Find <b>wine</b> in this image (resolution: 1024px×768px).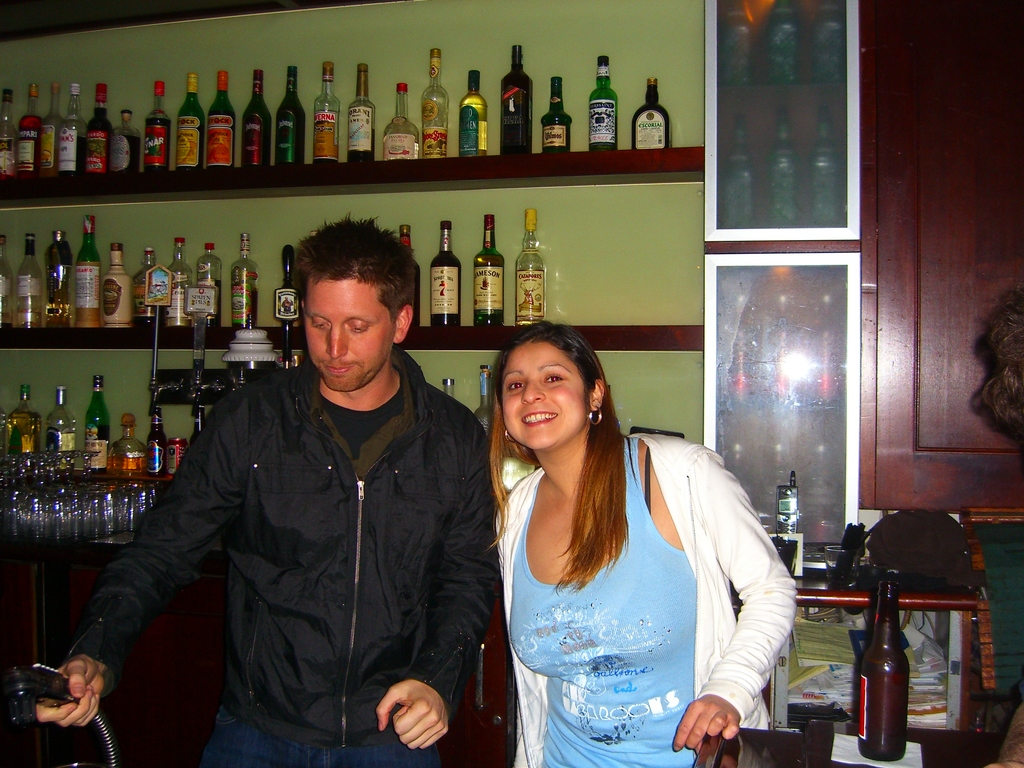
246, 69, 274, 166.
